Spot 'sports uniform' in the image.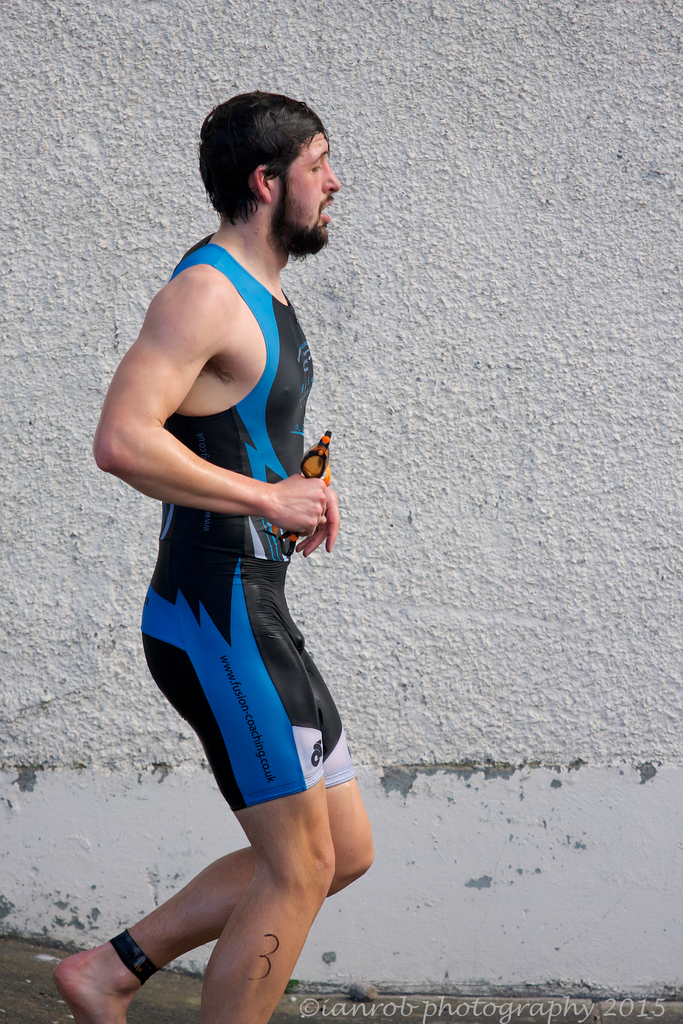
'sports uniform' found at [139, 232, 356, 812].
